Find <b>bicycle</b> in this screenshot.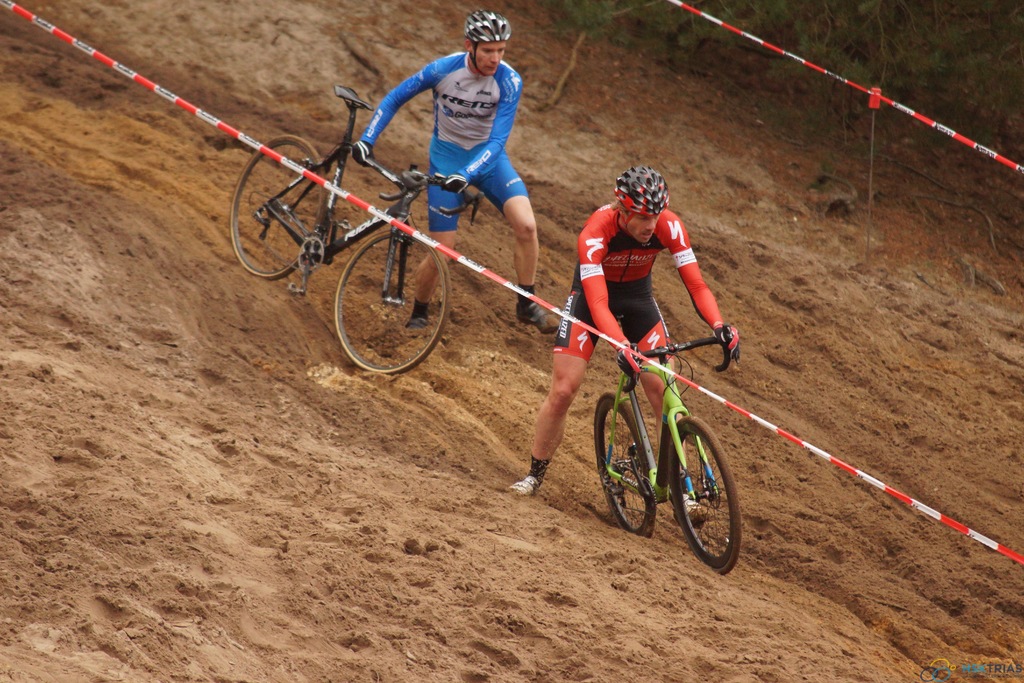
The bounding box for <b>bicycle</b> is 229,85,486,377.
